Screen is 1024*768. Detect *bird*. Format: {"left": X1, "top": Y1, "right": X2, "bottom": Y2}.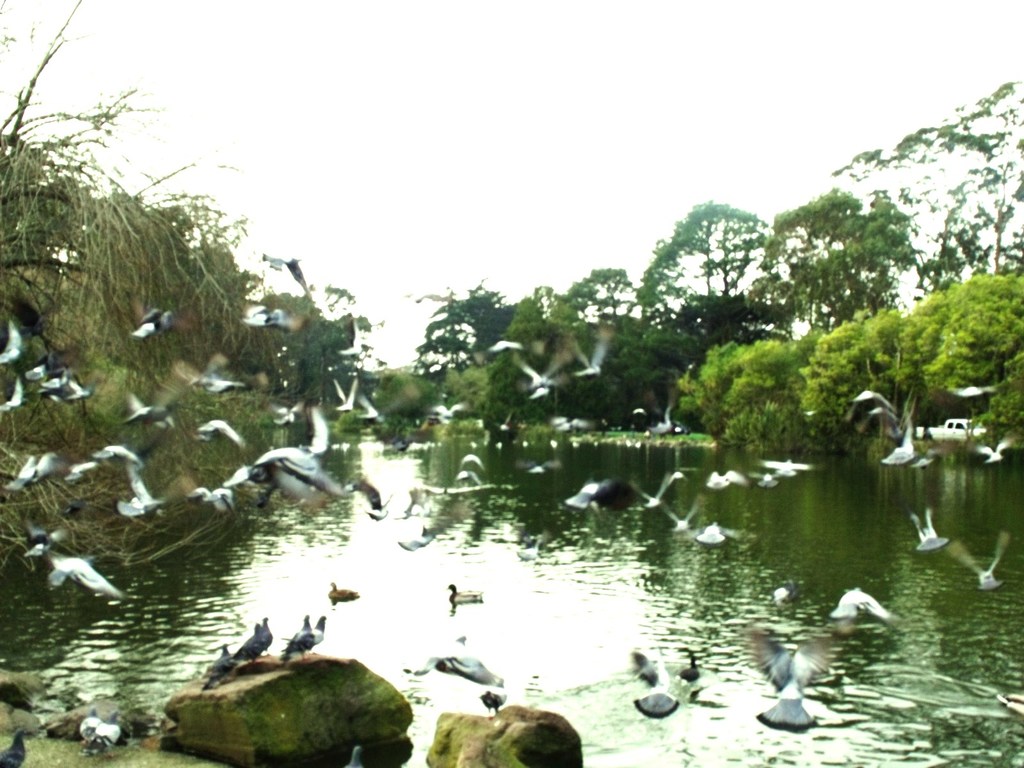
{"left": 760, "top": 456, "right": 815, "bottom": 476}.
